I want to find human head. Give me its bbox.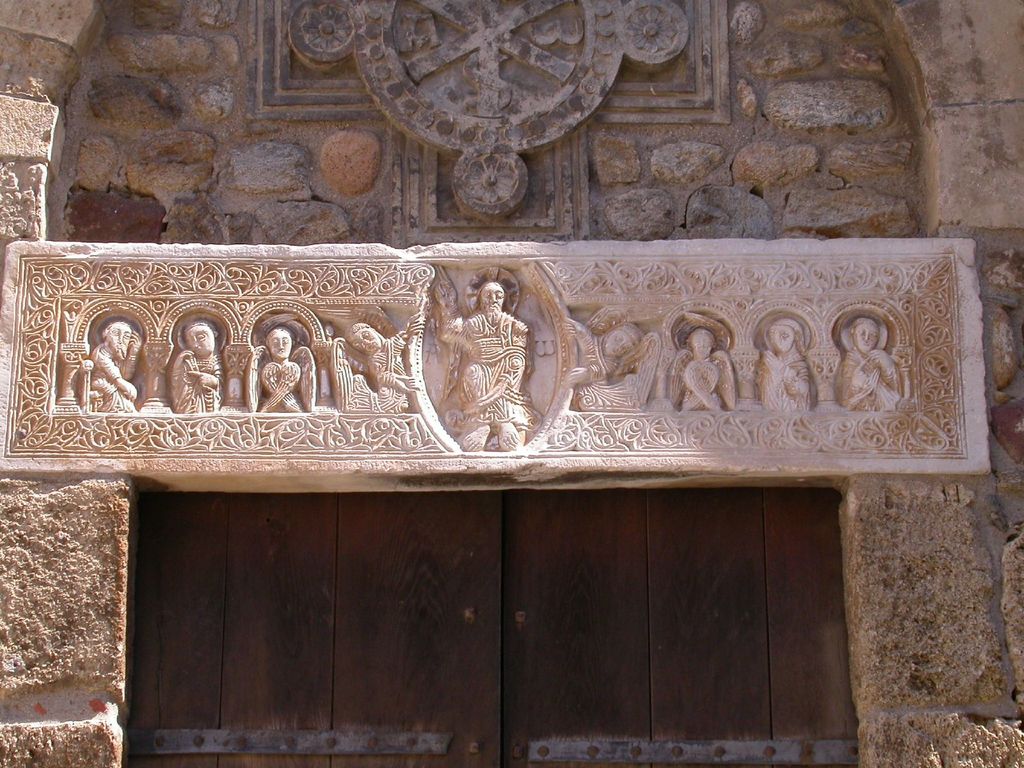
select_region(767, 314, 799, 353).
